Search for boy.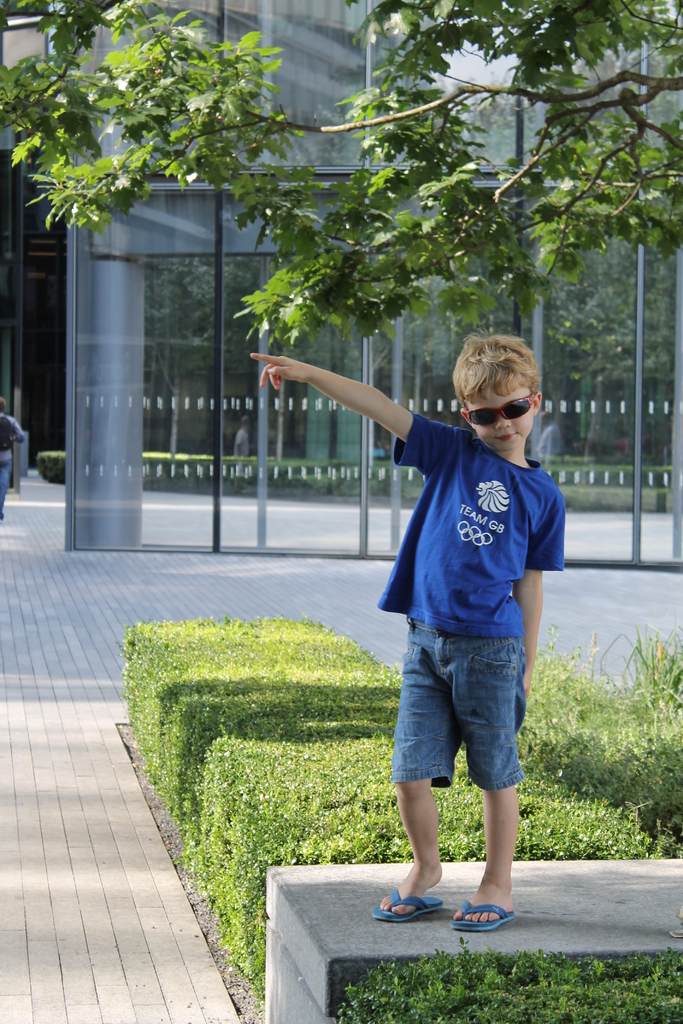
Found at (x1=232, y1=316, x2=579, y2=943).
